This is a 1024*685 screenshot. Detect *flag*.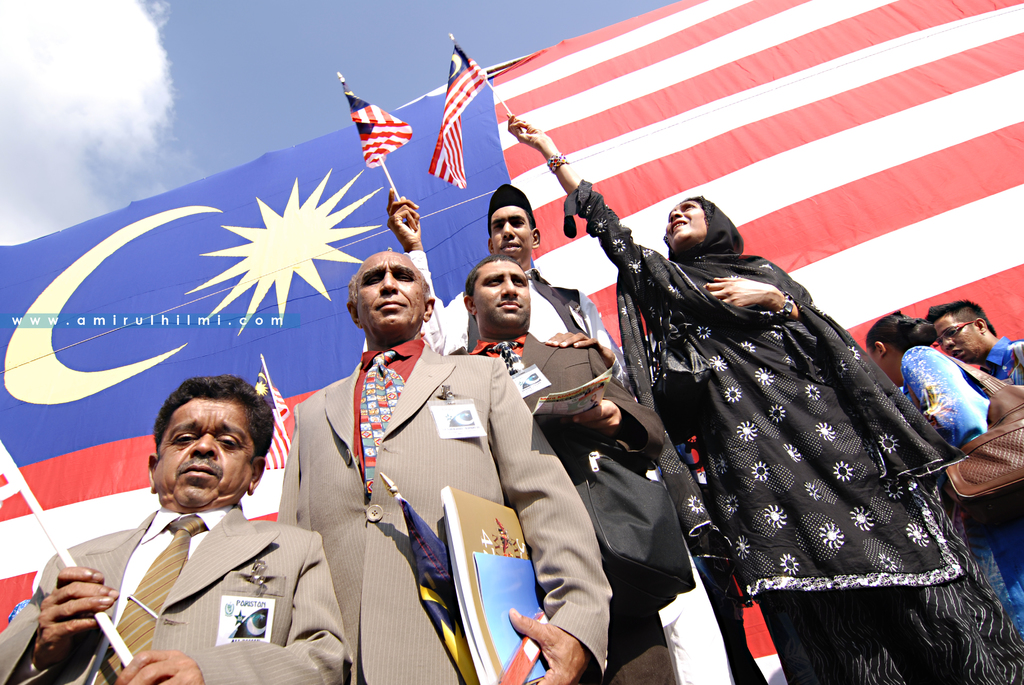
Rect(0, 0, 1023, 684).
